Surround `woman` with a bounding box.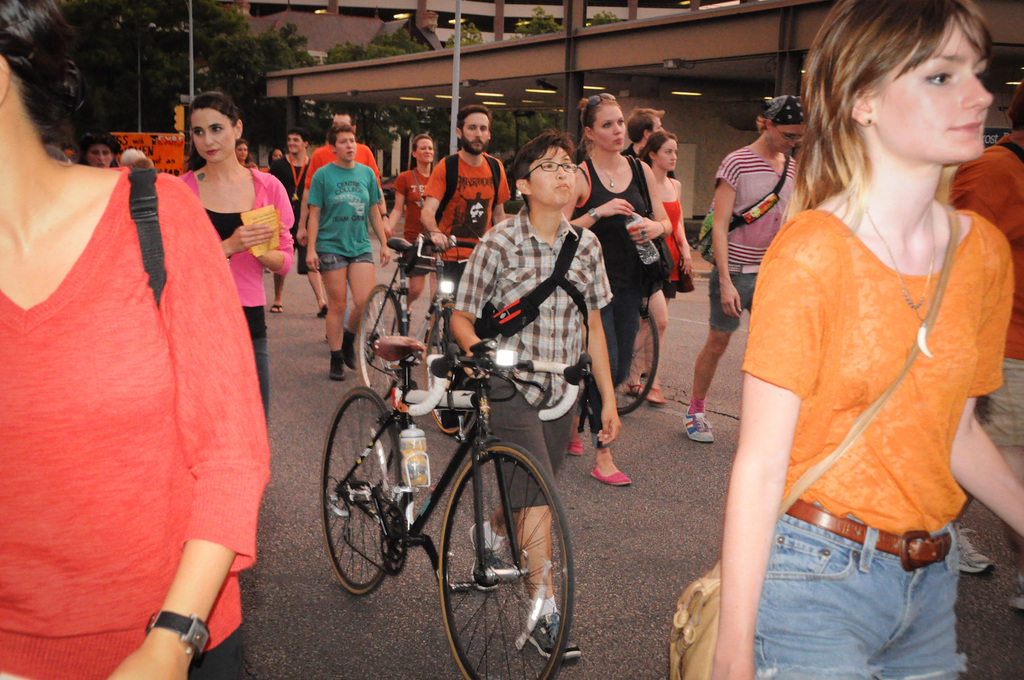
639 129 692 408.
